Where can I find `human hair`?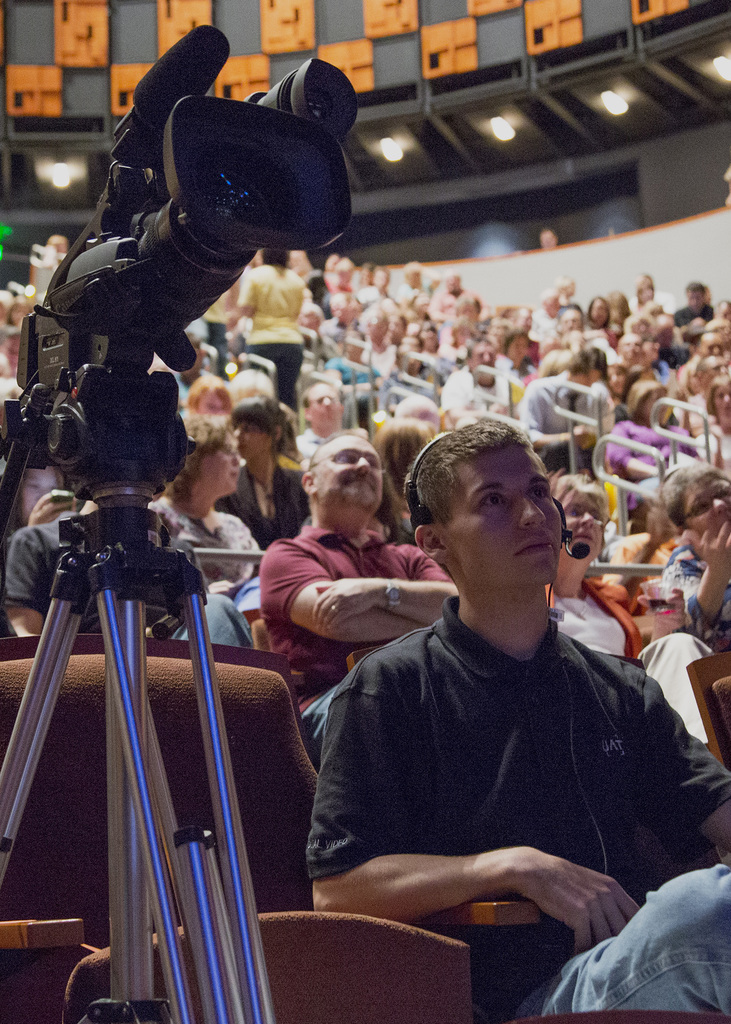
You can find it at box(706, 371, 730, 420).
